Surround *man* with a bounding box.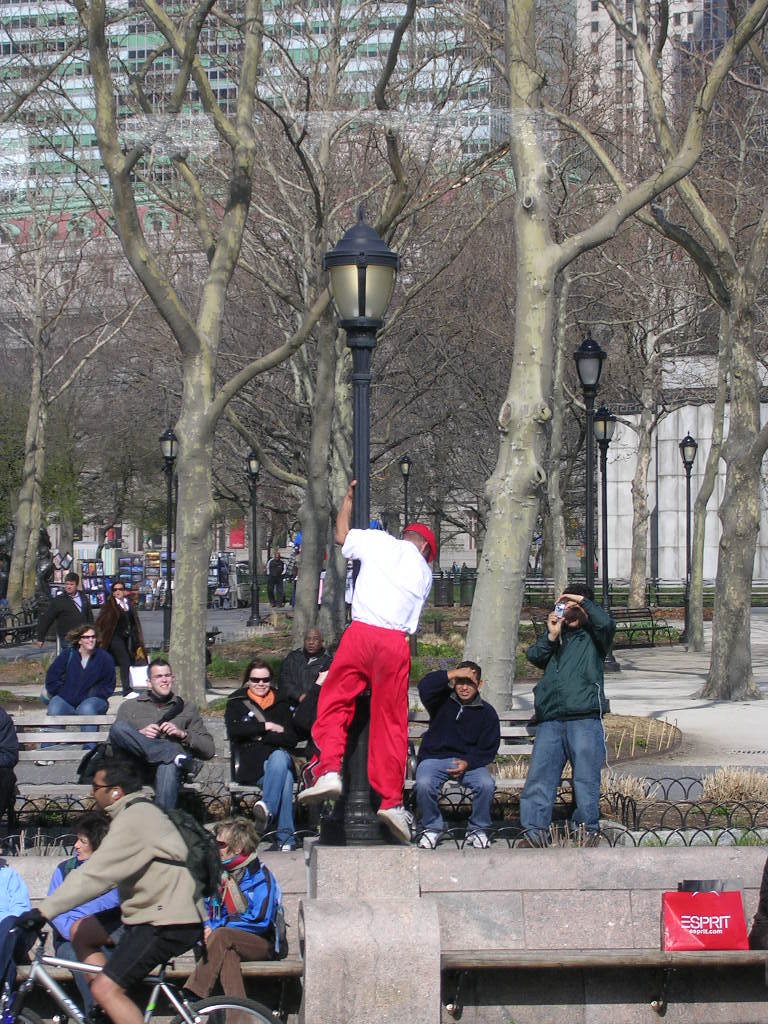
locate(266, 550, 293, 607).
